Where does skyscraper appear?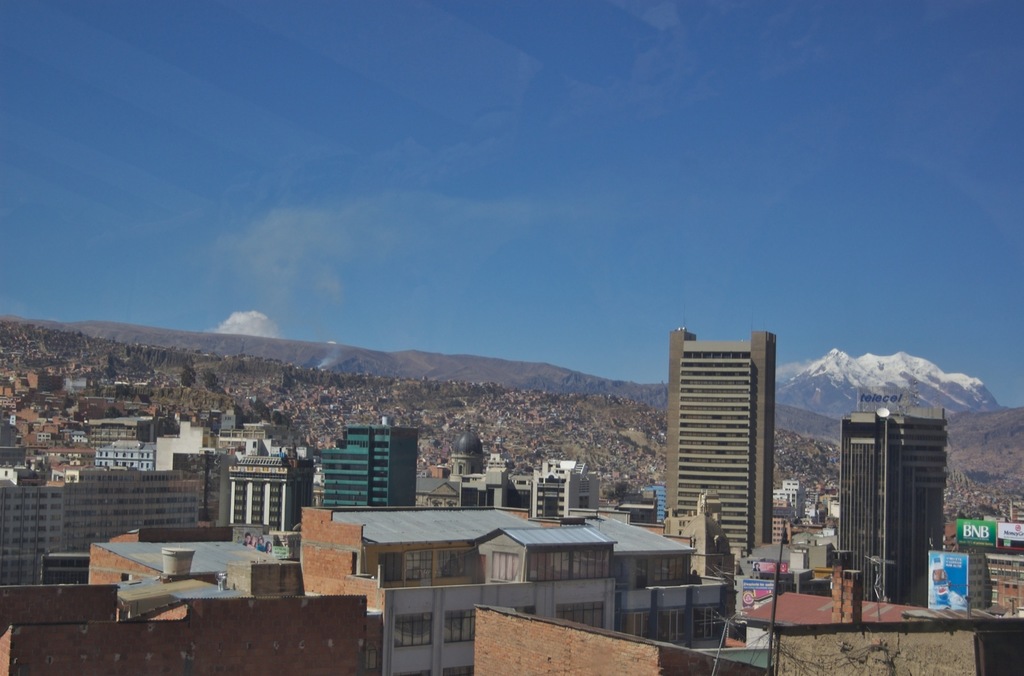
Appears at [left=648, top=319, right=773, bottom=552].
